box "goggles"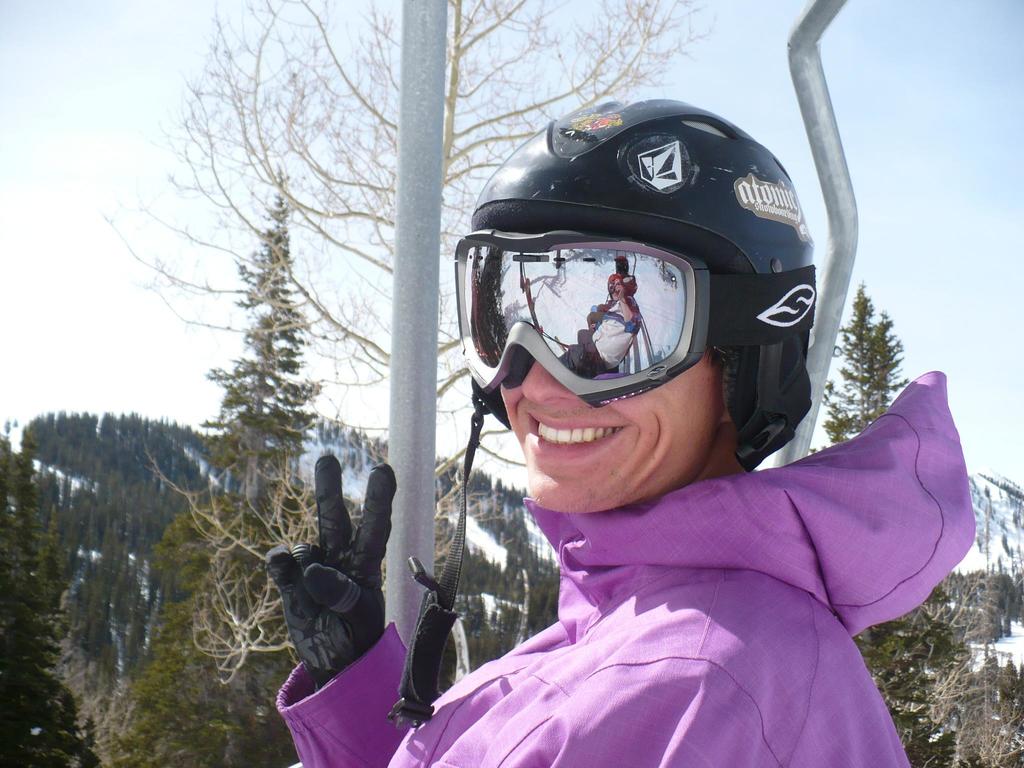
{"x1": 455, "y1": 201, "x2": 816, "y2": 420}
